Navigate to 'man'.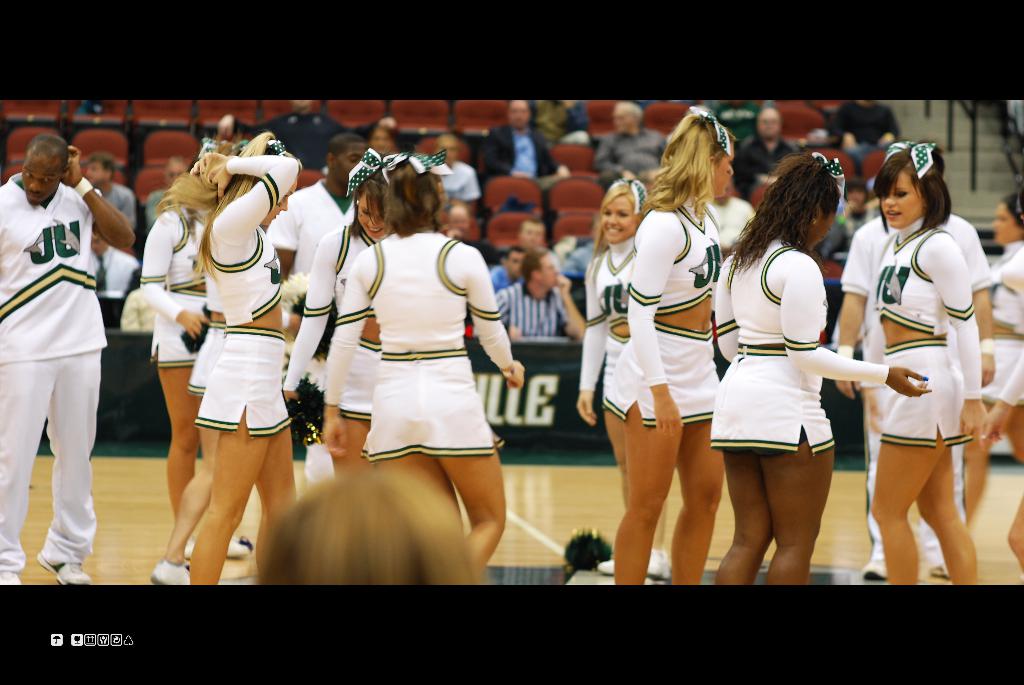
Navigation target: x1=218, y1=98, x2=397, y2=170.
